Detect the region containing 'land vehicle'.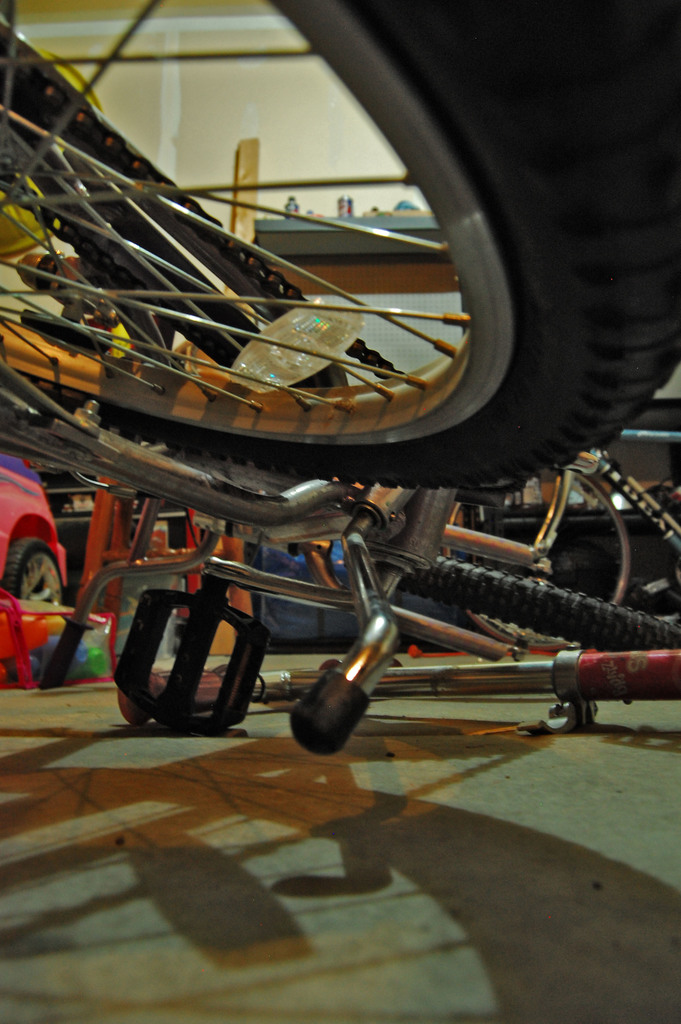
x1=0, y1=0, x2=680, y2=766.
